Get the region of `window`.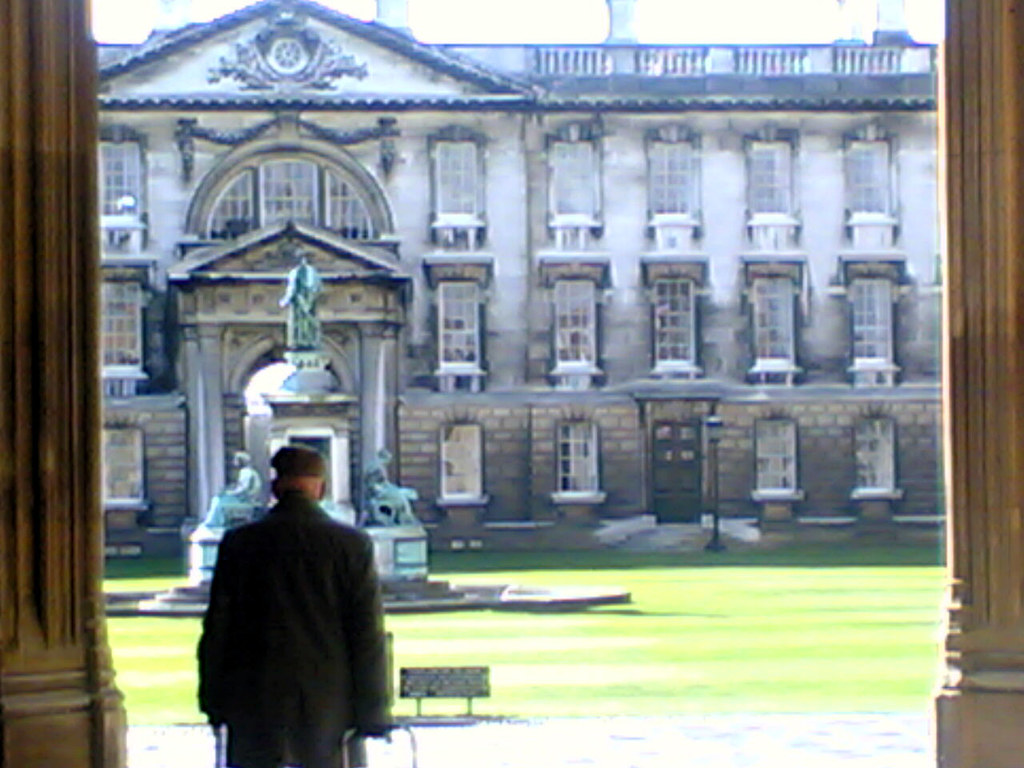
[544, 130, 610, 250].
